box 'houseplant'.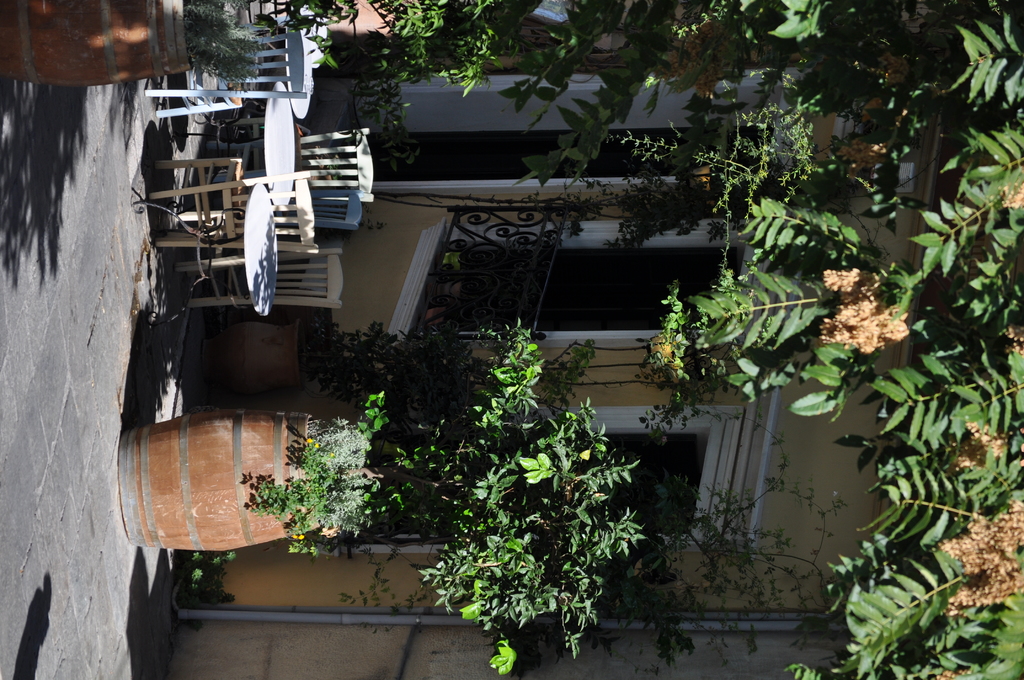
crop(113, 316, 661, 679).
